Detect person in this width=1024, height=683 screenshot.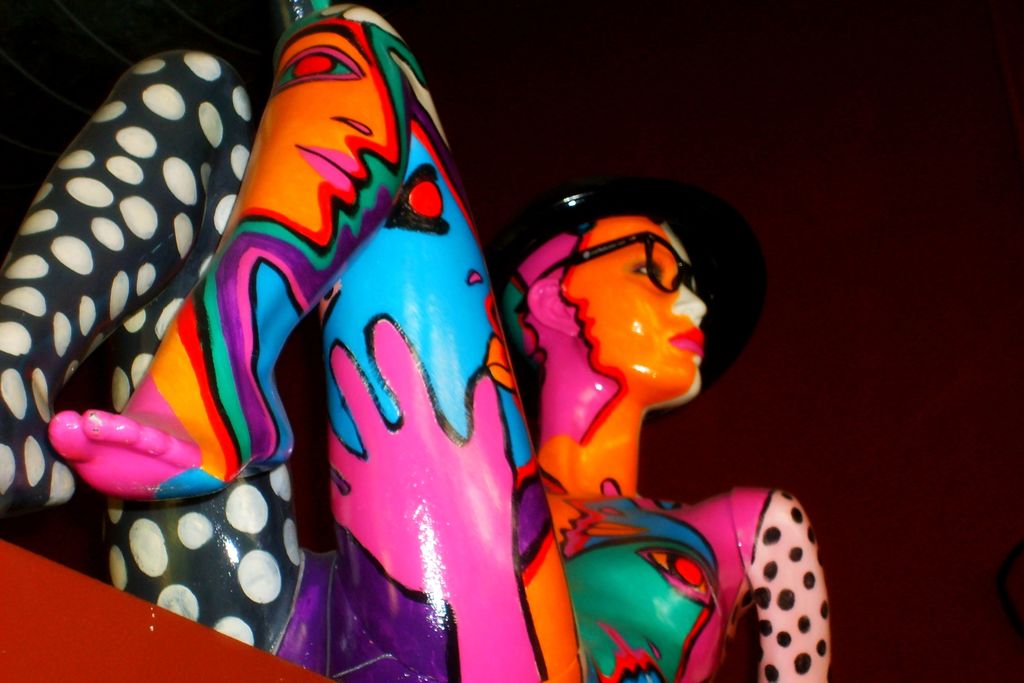
Detection: {"left": 539, "top": 202, "right": 831, "bottom": 682}.
